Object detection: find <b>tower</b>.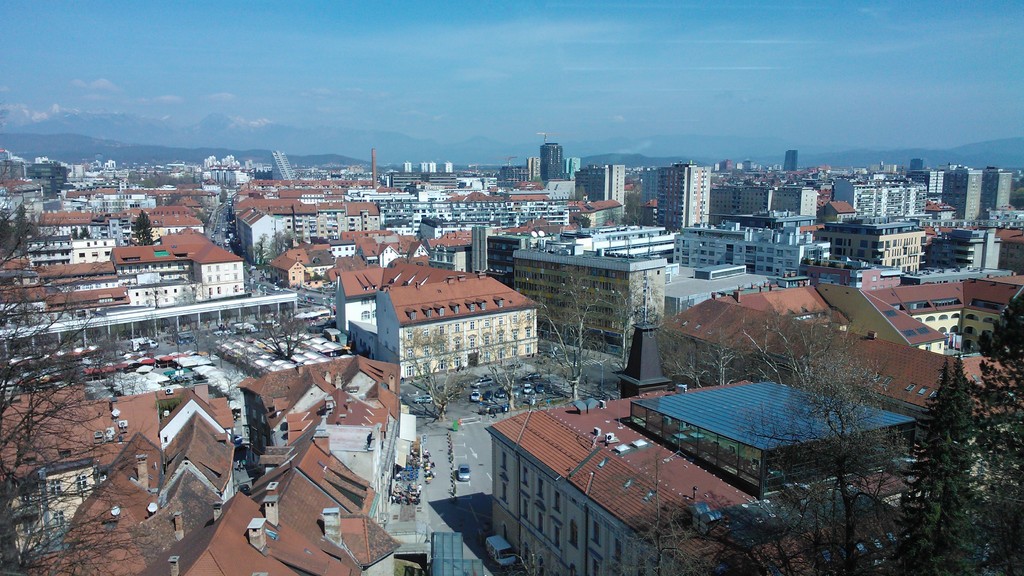
BBox(909, 154, 922, 169).
